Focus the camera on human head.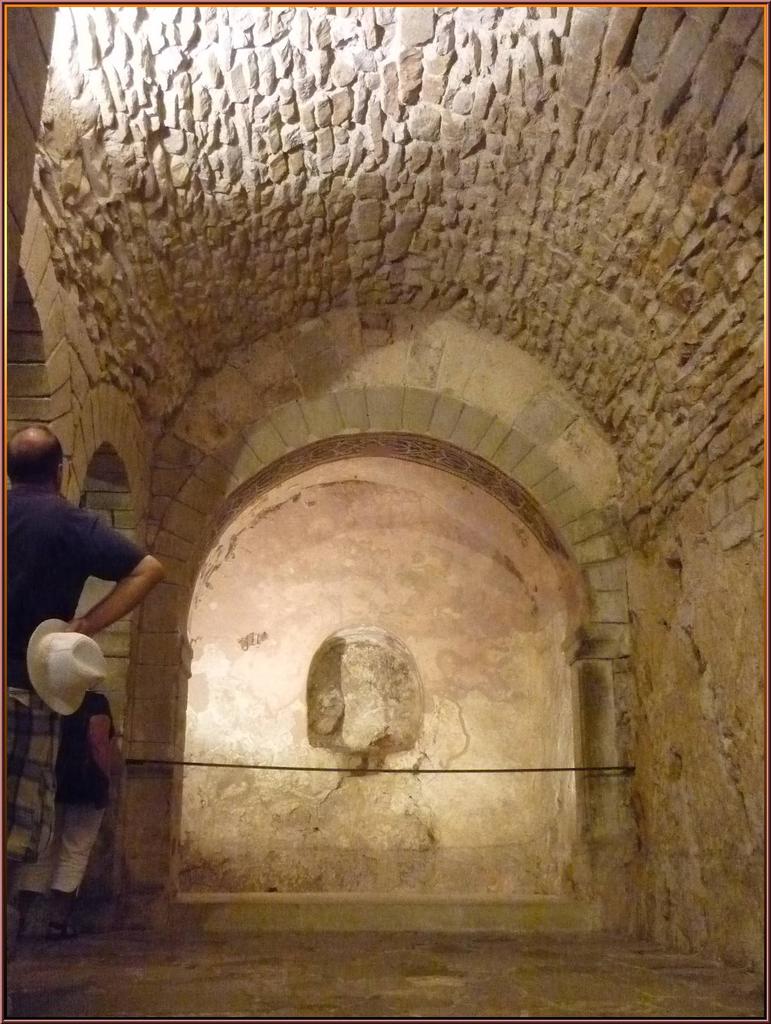
Focus region: region(0, 426, 67, 495).
